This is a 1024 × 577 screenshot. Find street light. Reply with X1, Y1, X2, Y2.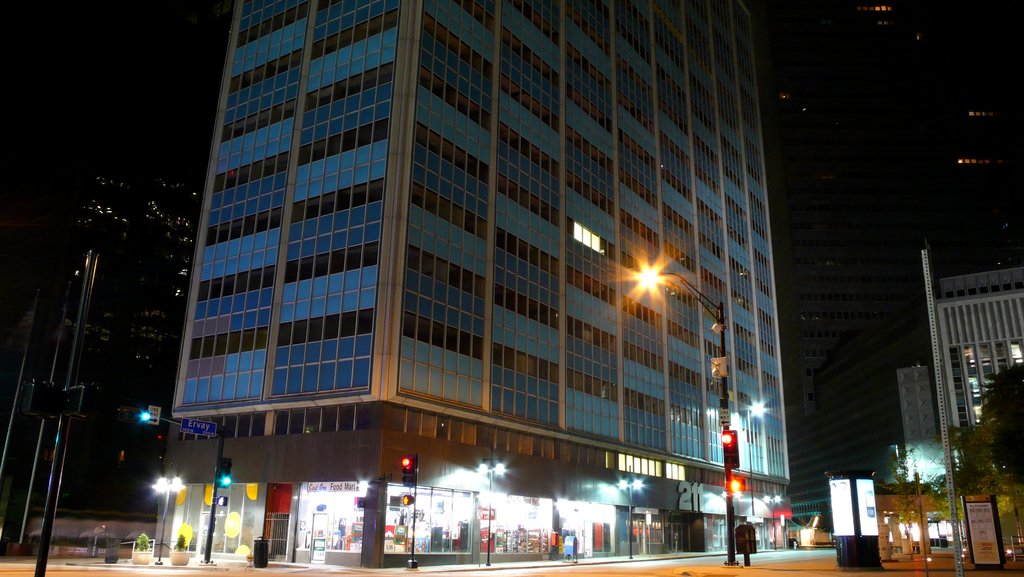
622, 263, 729, 563.
